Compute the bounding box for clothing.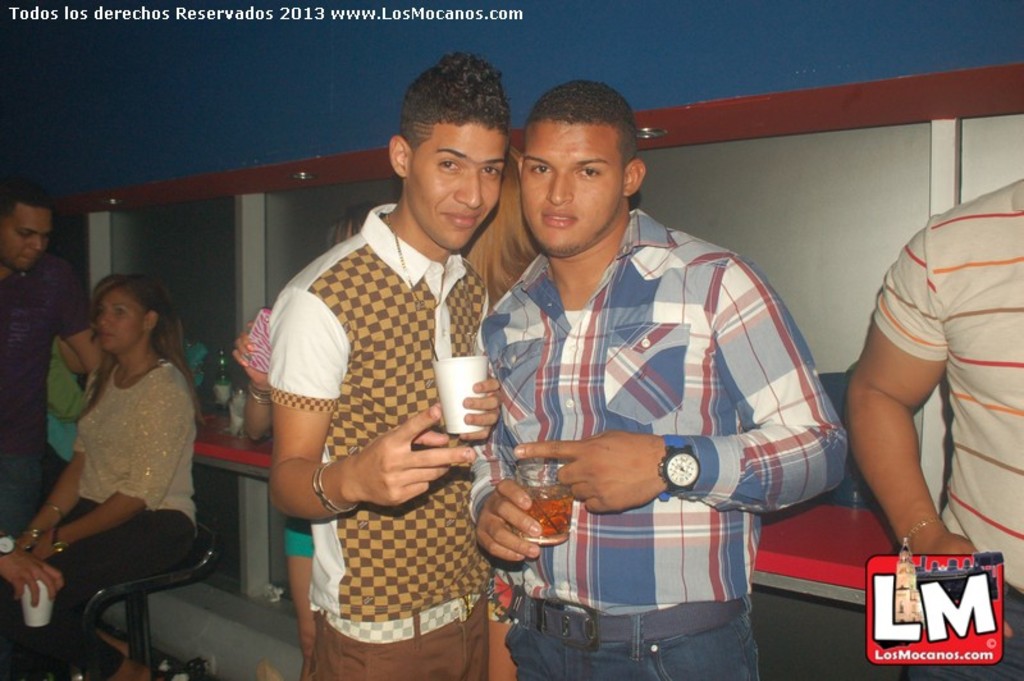
region(268, 204, 494, 680).
